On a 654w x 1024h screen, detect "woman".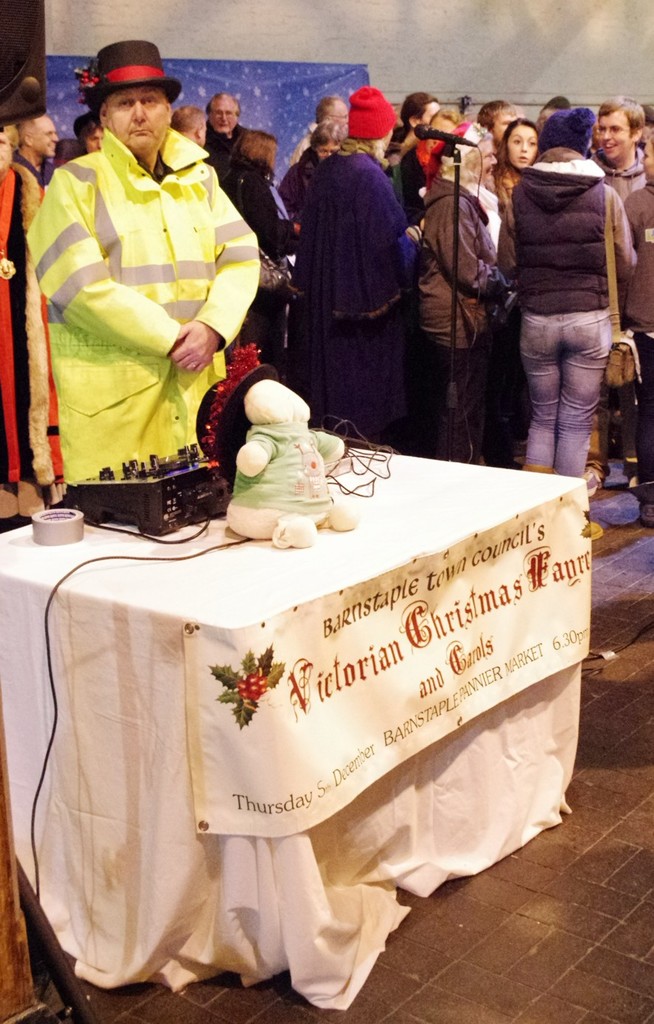
{"left": 492, "top": 114, "right": 653, "bottom": 494}.
